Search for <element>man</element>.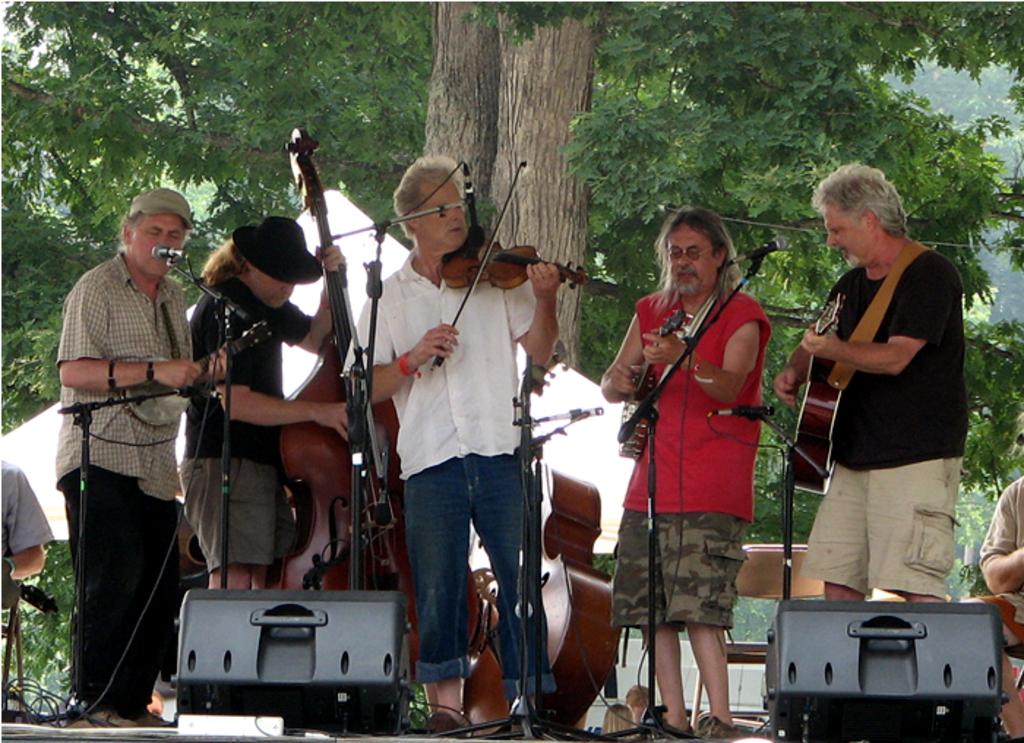
Found at x1=774 y1=161 x2=967 y2=601.
